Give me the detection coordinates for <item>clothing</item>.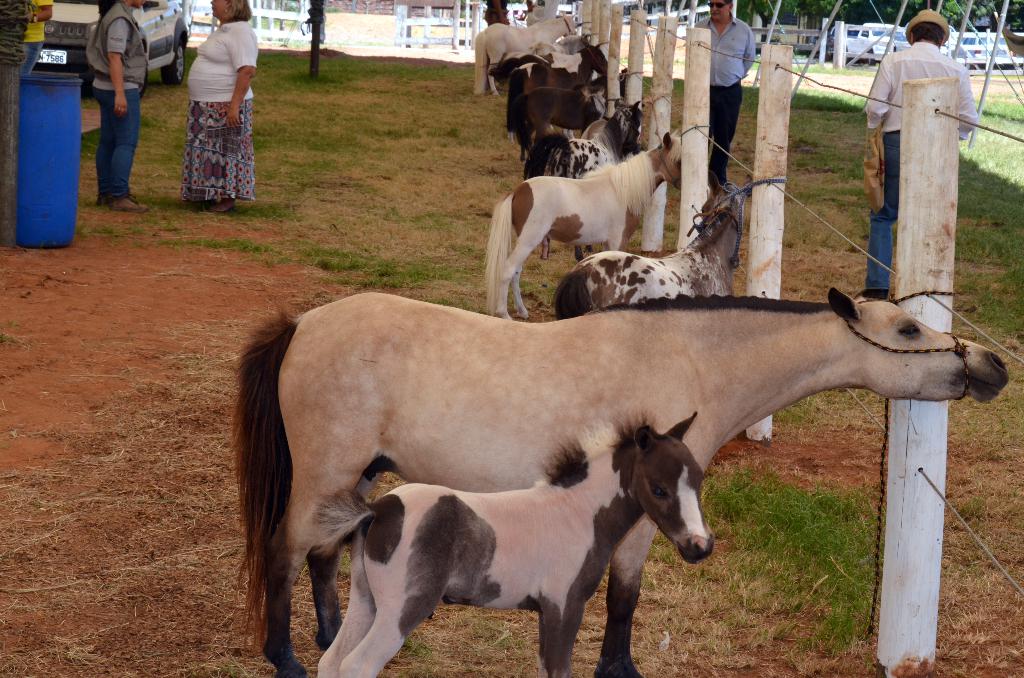
bbox=(694, 9, 755, 194).
